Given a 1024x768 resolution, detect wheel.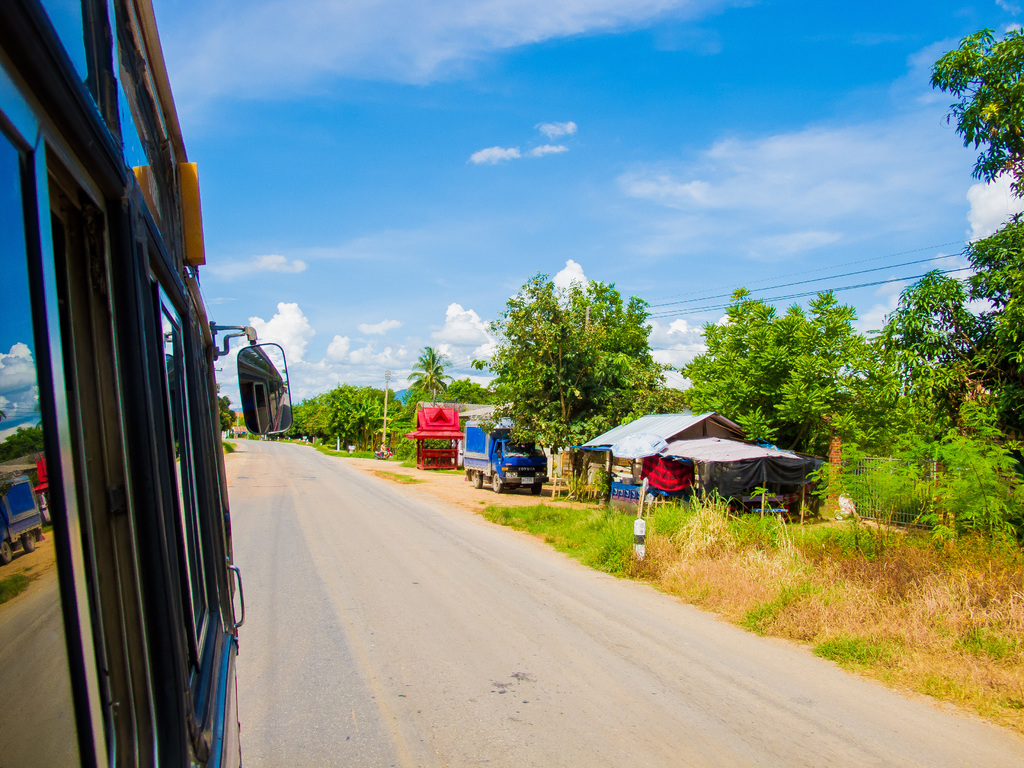
472/471/483/490.
